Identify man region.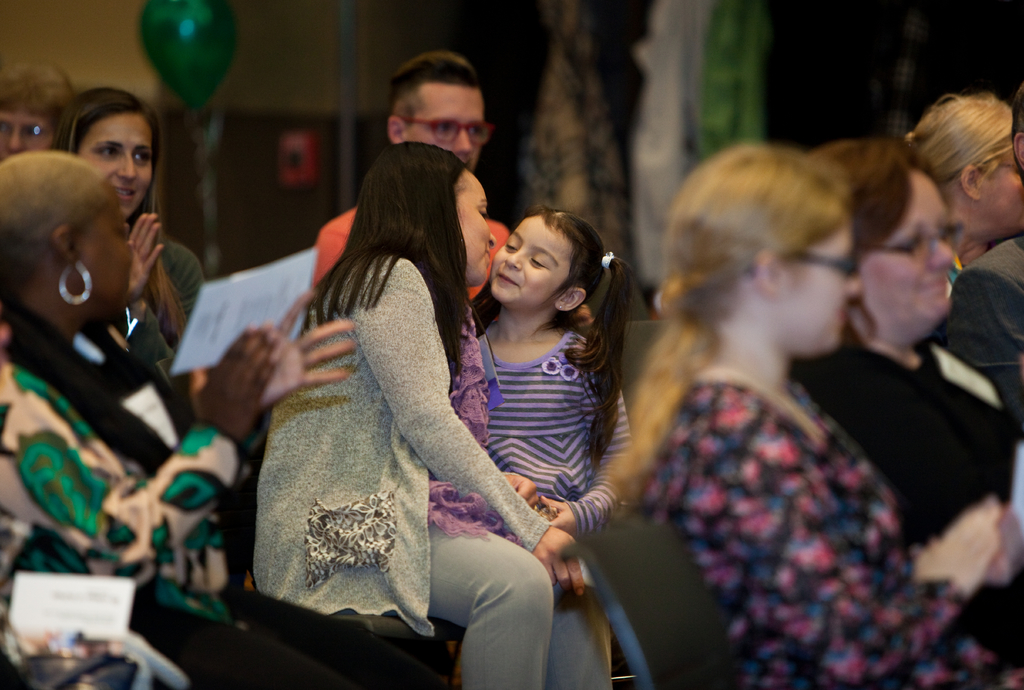
Region: <bbox>311, 53, 510, 325</bbox>.
